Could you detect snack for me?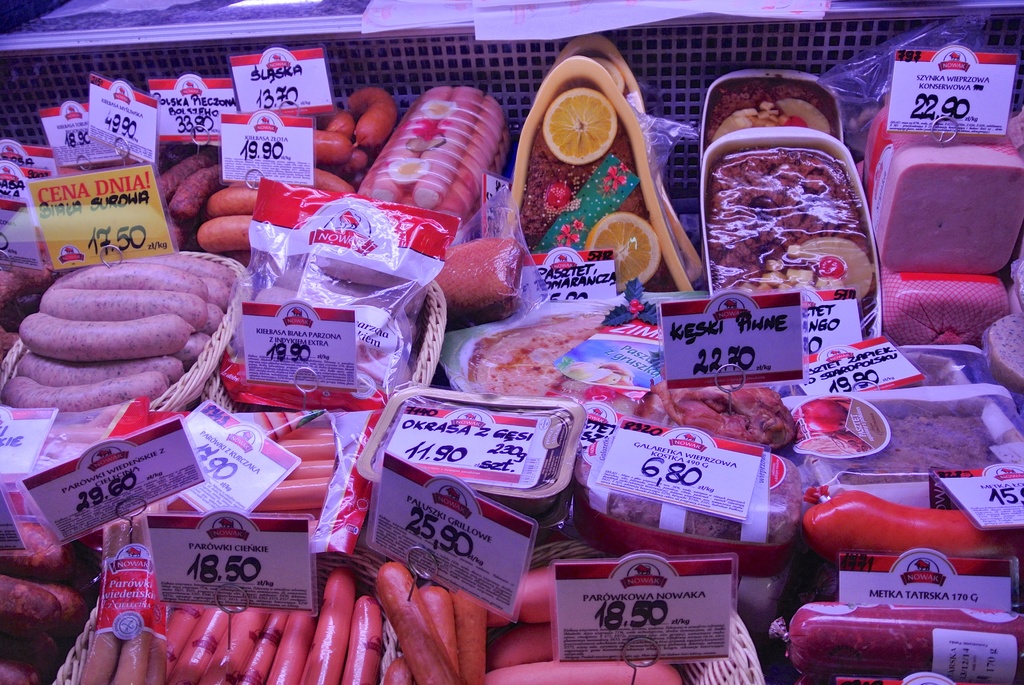
Detection result: bbox=(523, 81, 676, 295).
